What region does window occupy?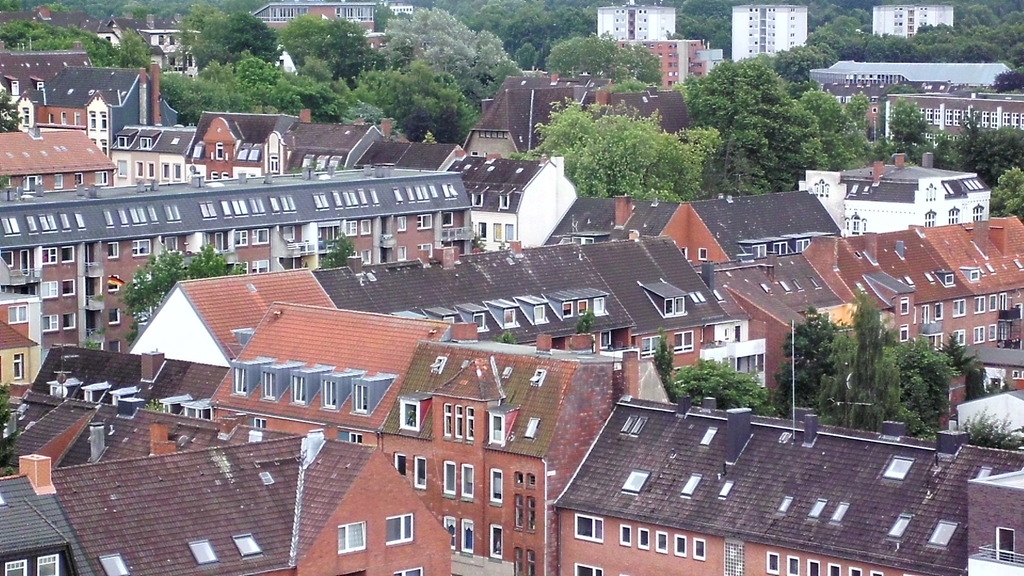
x1=620 y1=470 x2=651 y2=492.
